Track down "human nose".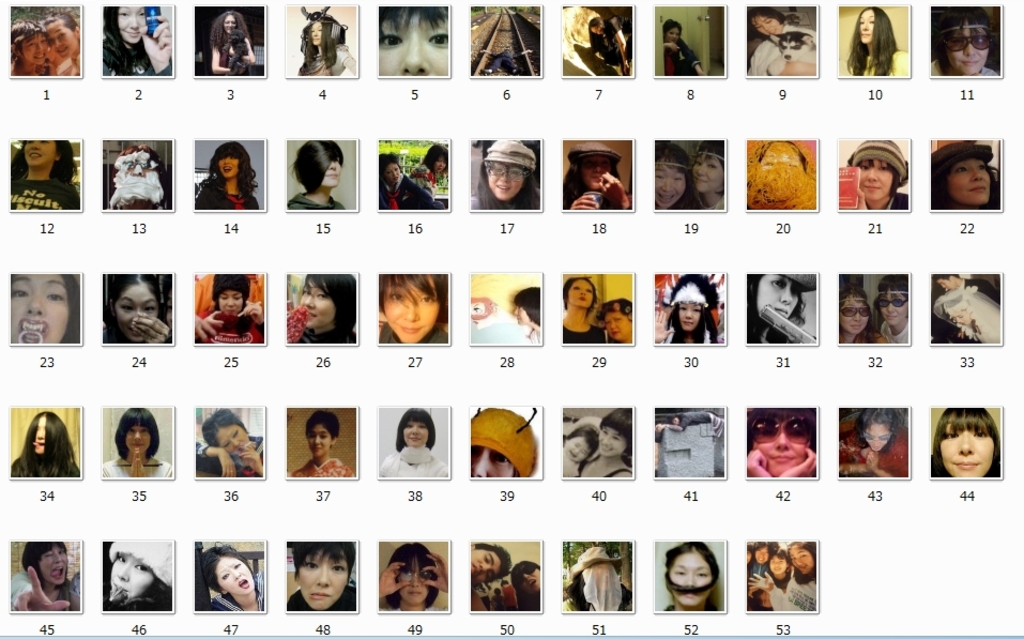
Tracked to box(224, 156, 234, 167).
